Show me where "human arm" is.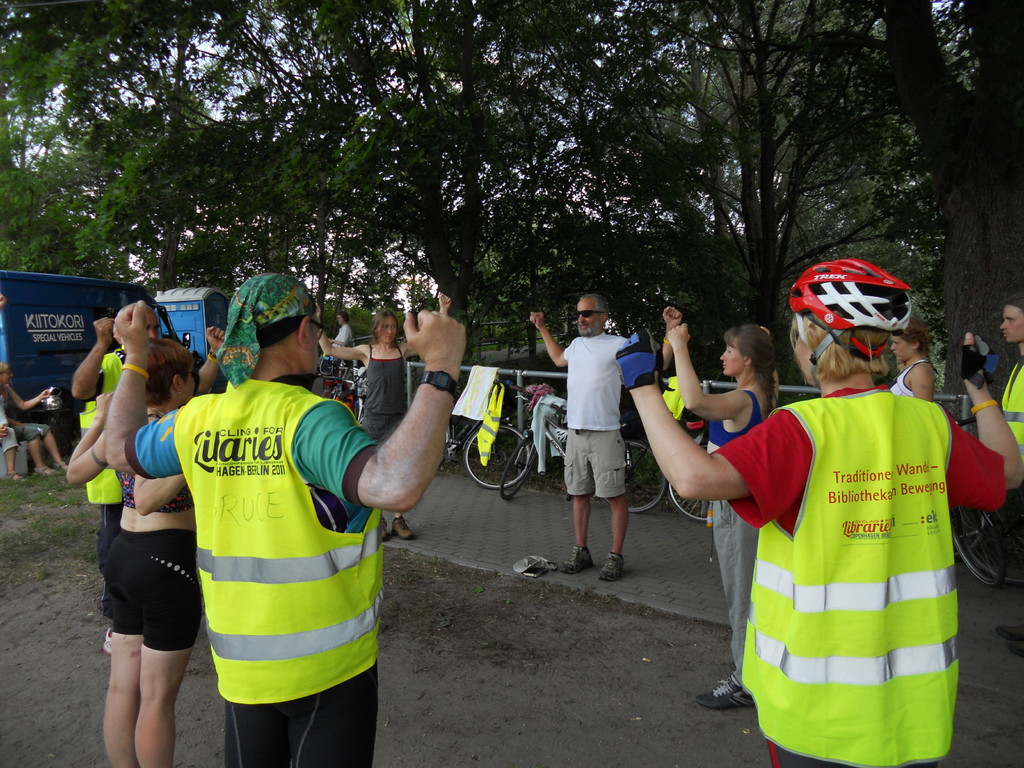
"human arm" is at 189,323,234,395.
